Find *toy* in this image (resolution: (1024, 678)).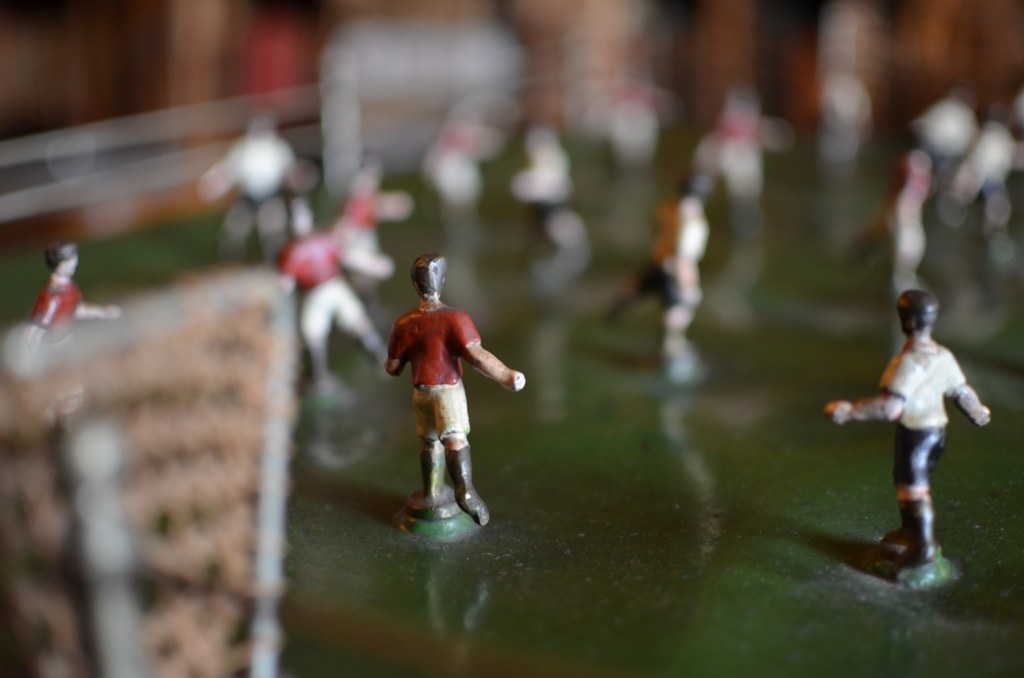
{"x1": 275, "y1": 212, "x2": 386, "y2": 397}.
